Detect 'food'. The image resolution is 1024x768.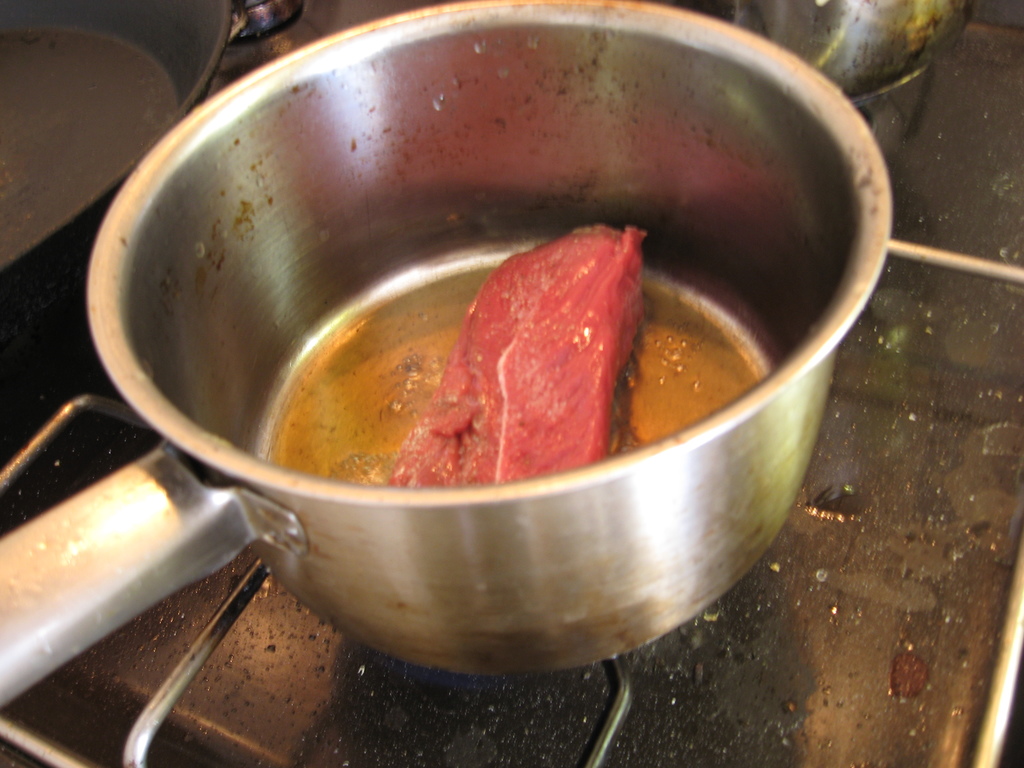
locate(221, 206, 700, 500).
